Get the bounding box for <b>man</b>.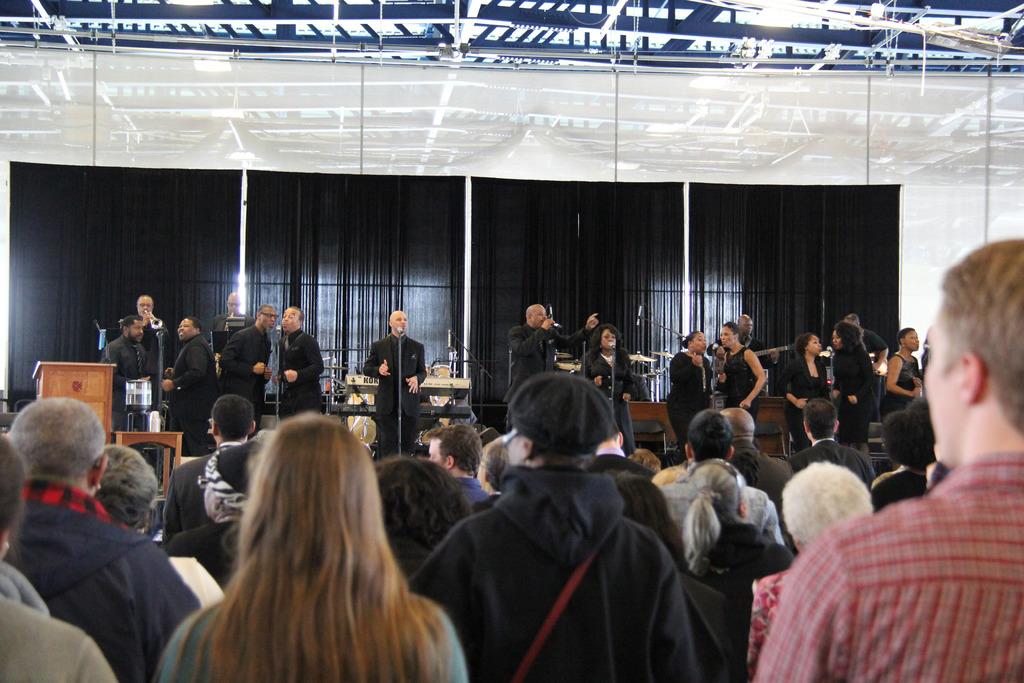
x1=664 y1=407 x2=787 y2=547.
